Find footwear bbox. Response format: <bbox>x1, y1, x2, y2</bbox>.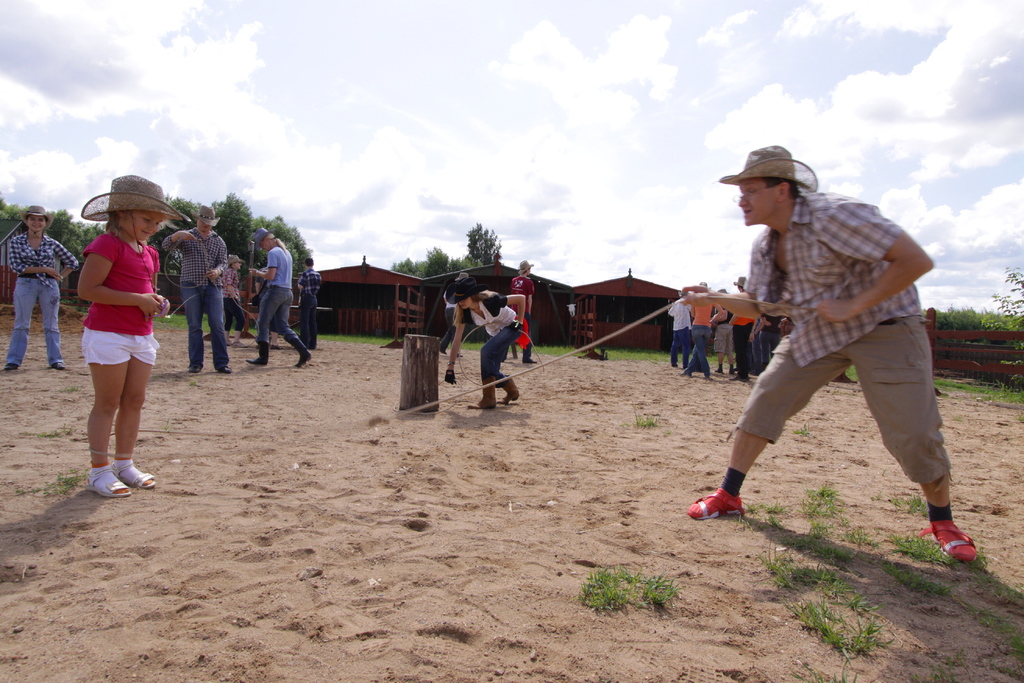
<bbox>438, 345, 447, 355</bbox>.
